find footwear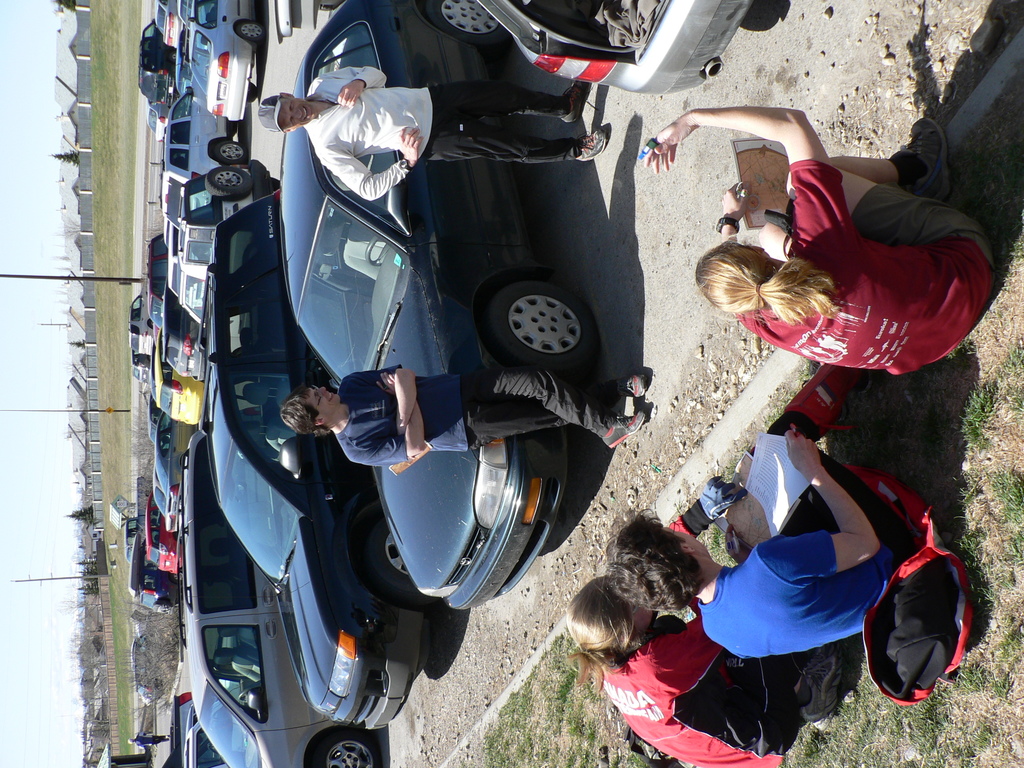
select_region(613, 374, 648, 401)
